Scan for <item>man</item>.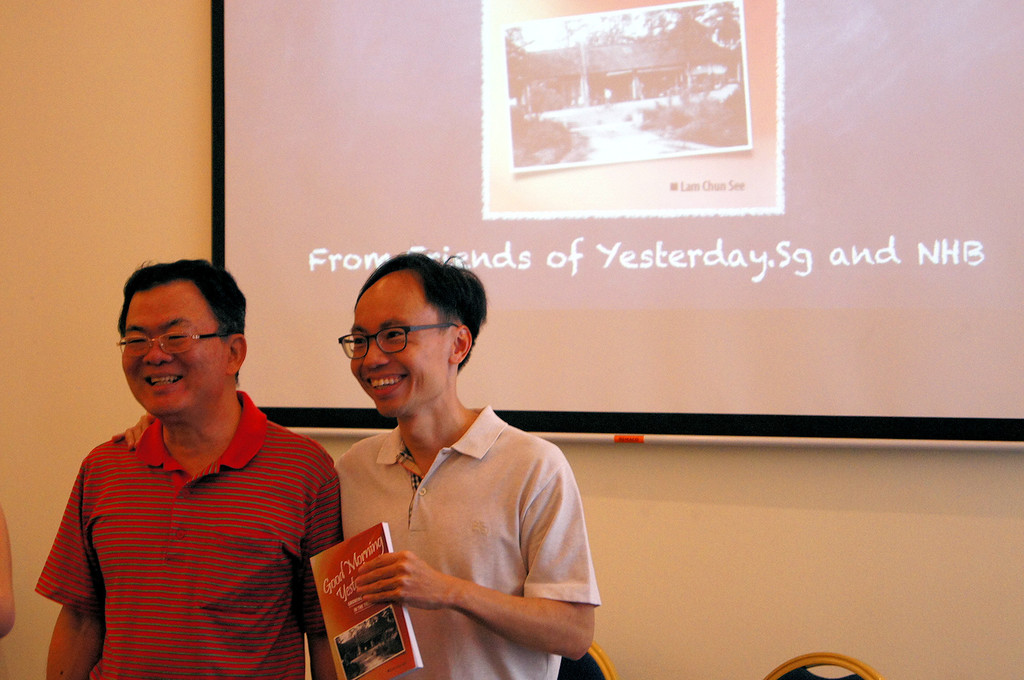
Scan result: x1=326 y1=253 x2=607 y2=679.
